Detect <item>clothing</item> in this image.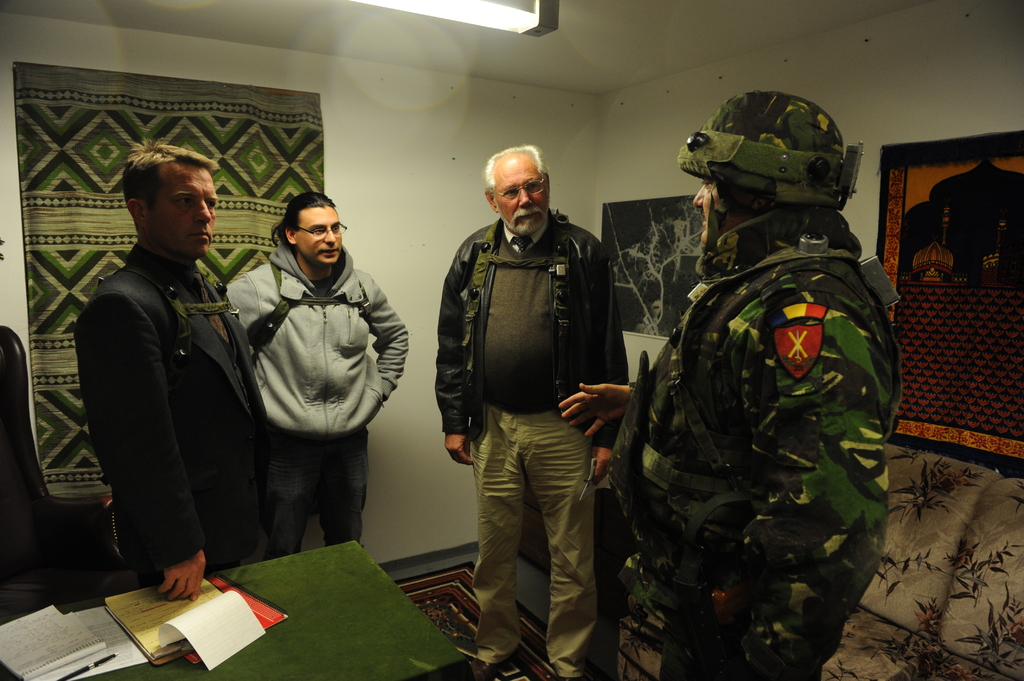
Detection: [left=232, top=249, right=415, bottom=547].
